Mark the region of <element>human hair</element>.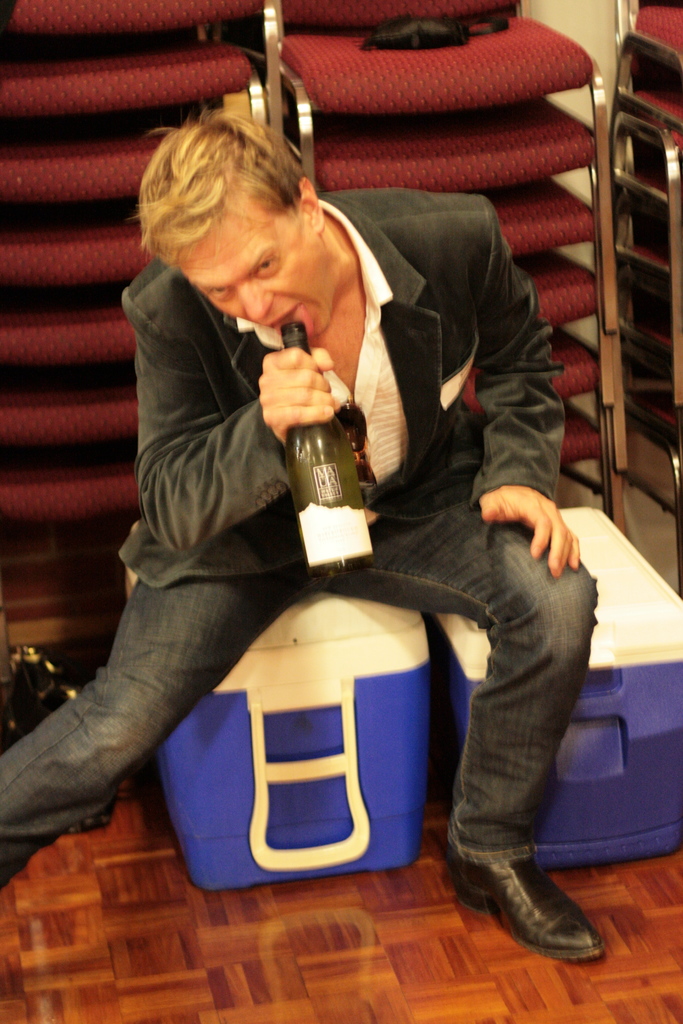
Region: [x1=140, y1=104, x2=347, y2=292].
